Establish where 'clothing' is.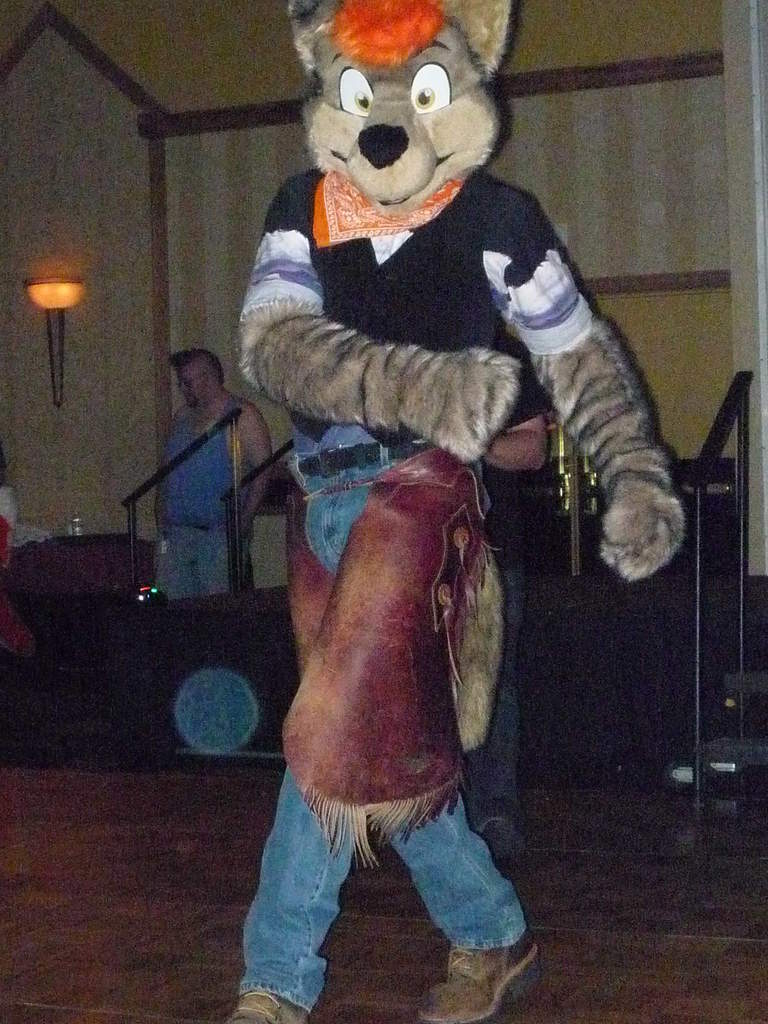
Established at 289/166/558/1012.
